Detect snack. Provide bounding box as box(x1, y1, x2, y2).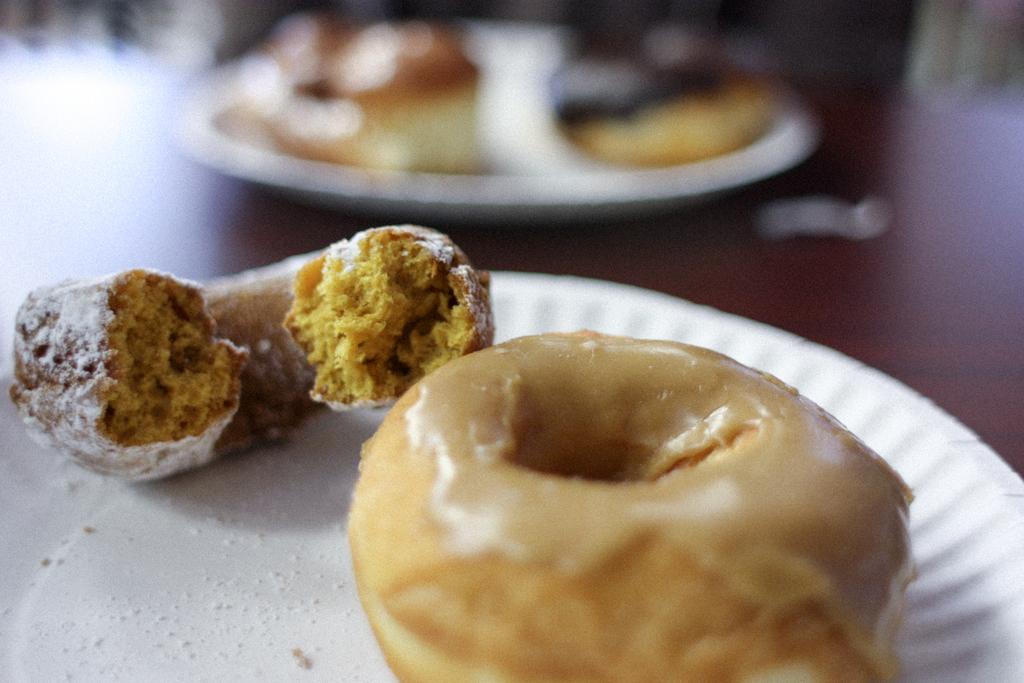
box(350, 335, 910, 682).
